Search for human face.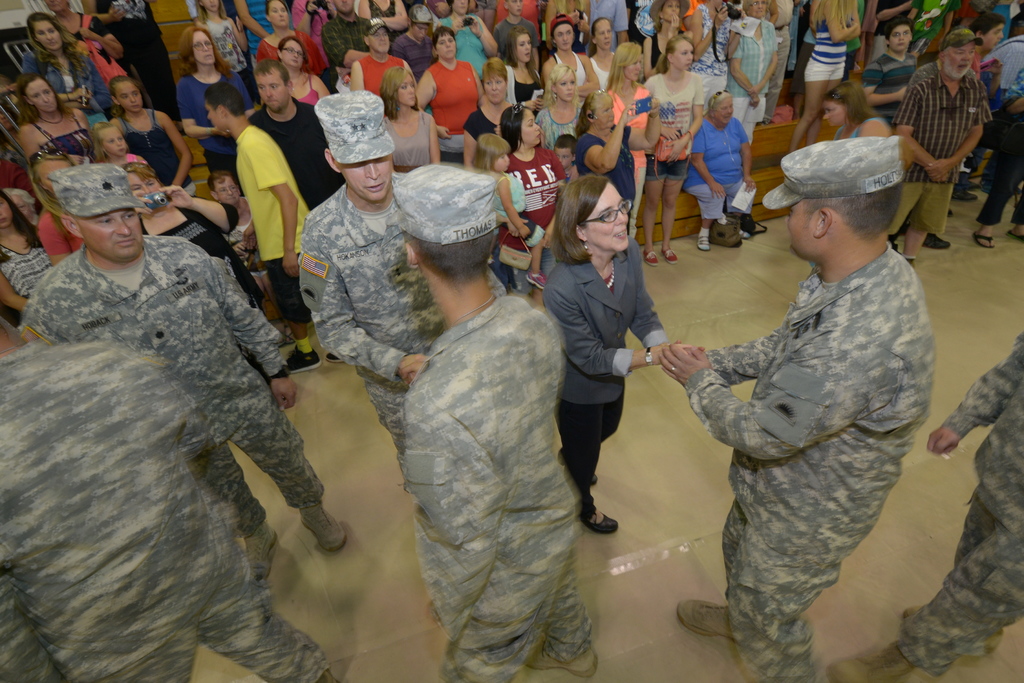
Found at BBox(39, 0, 70, 14).
